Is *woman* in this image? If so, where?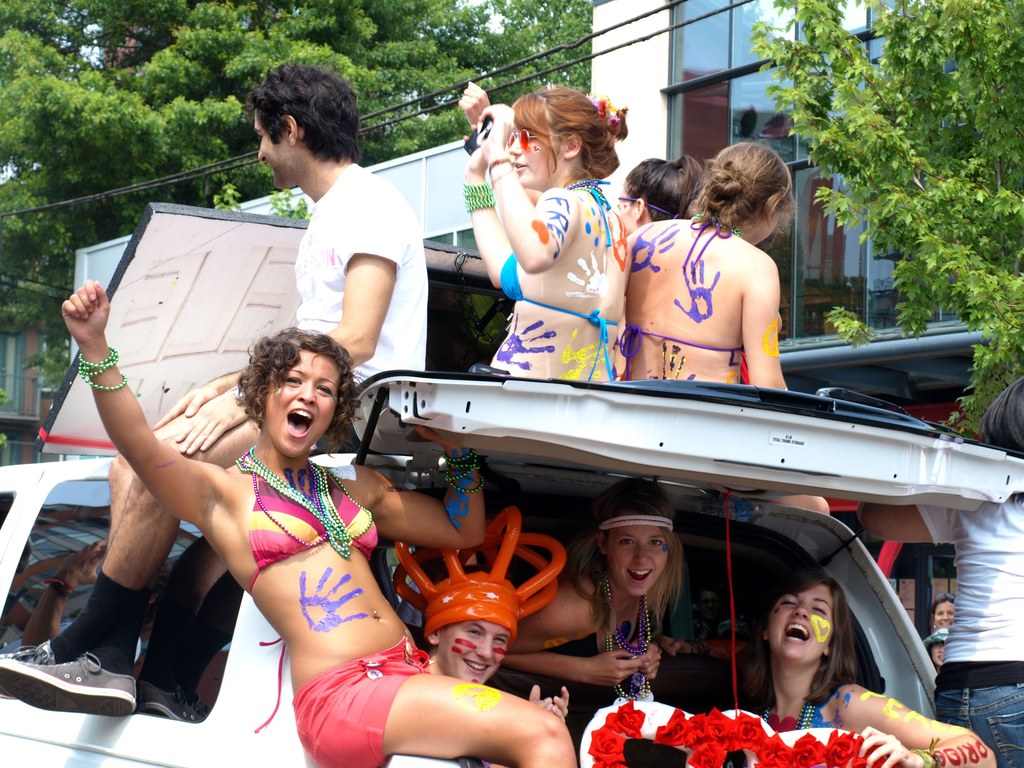
Yes, at bbox=(459, 79, 627, 381).
